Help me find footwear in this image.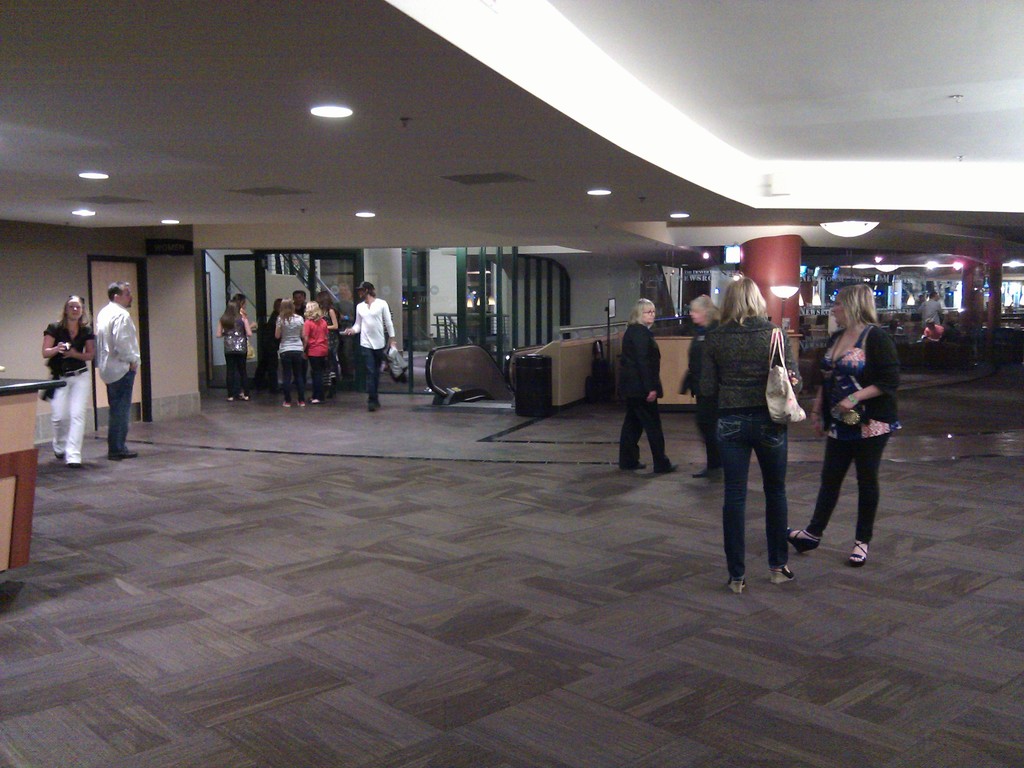
Found it: x1=223, y1=396, x2=235, y2=403.
